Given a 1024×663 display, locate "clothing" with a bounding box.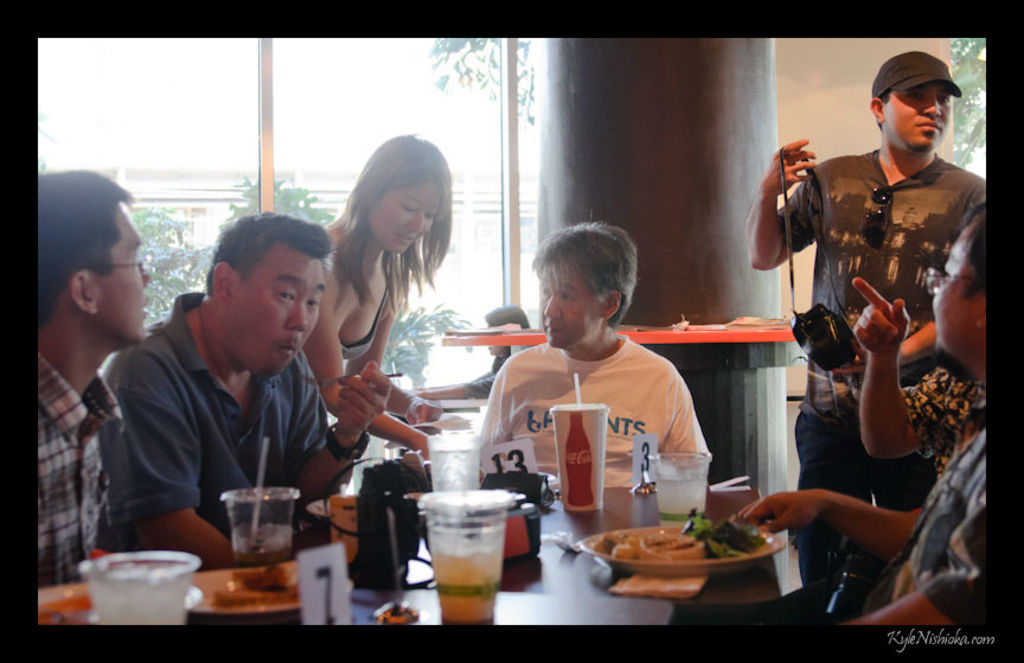
Located: box(903, 364, 984, 482).
